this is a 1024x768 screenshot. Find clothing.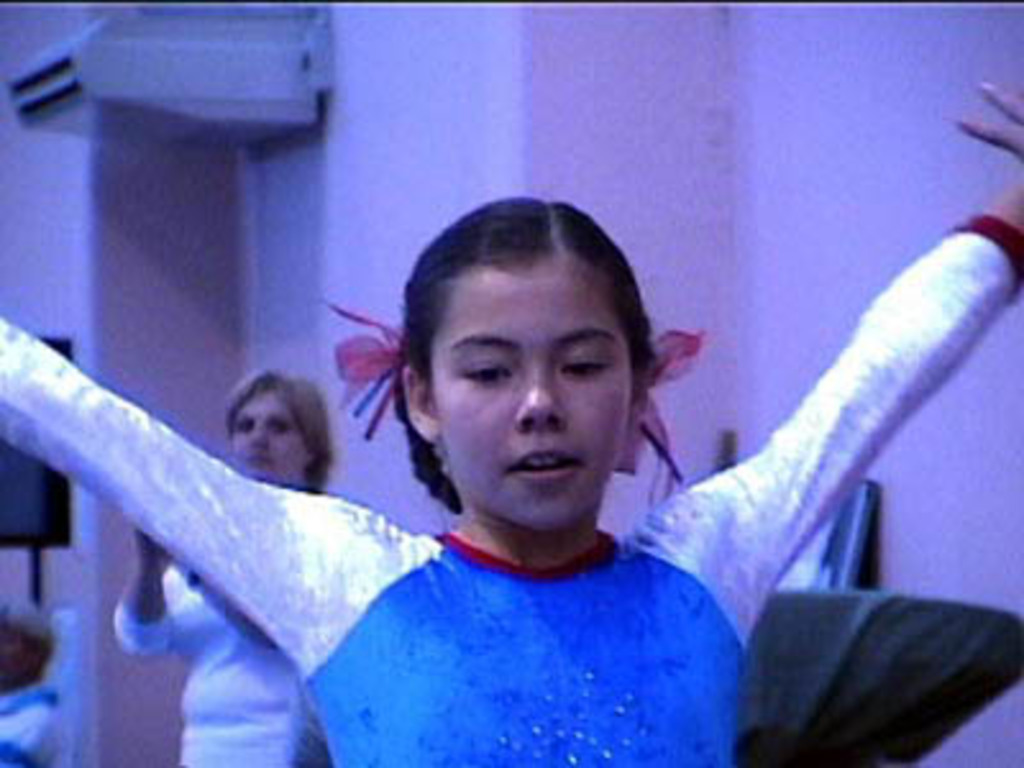
Bounding box: box(0, 207, 1021, 765).
